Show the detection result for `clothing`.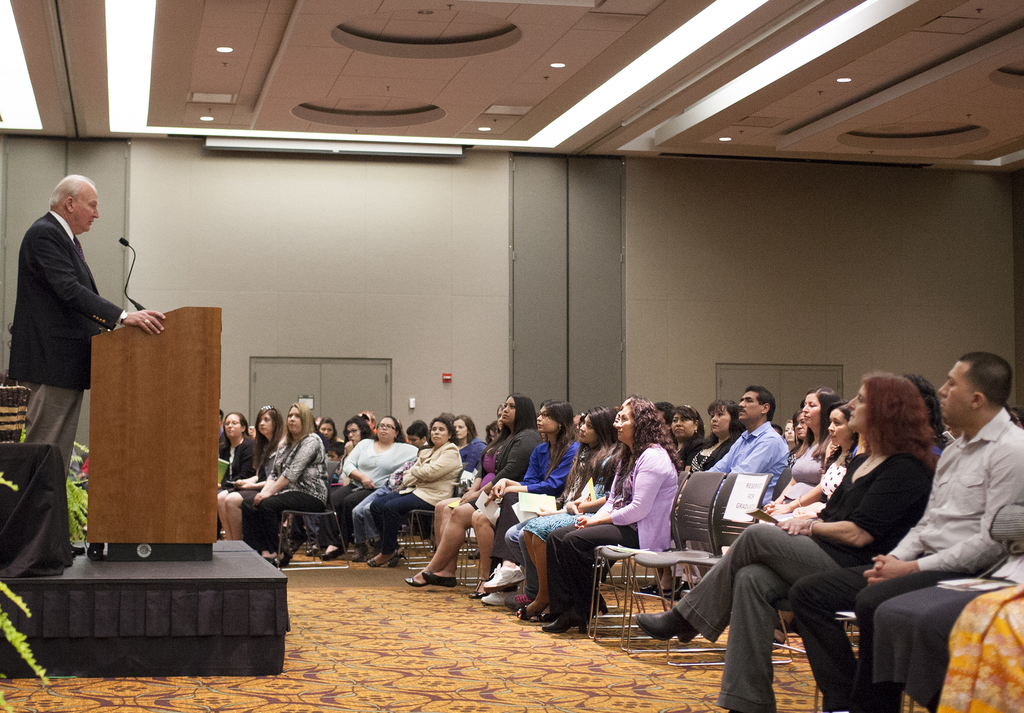
<bbox>678, 445, 940, 709</bbox>.
